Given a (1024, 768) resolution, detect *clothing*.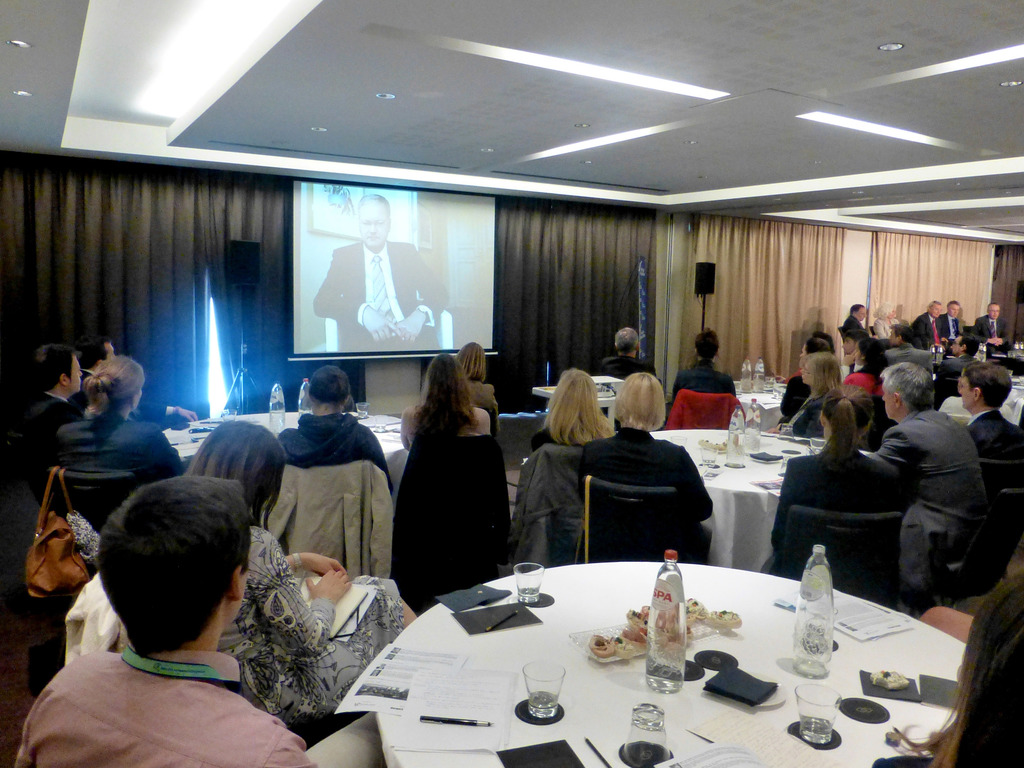
(x1=671, y1=362, x2=735, y2=394).
